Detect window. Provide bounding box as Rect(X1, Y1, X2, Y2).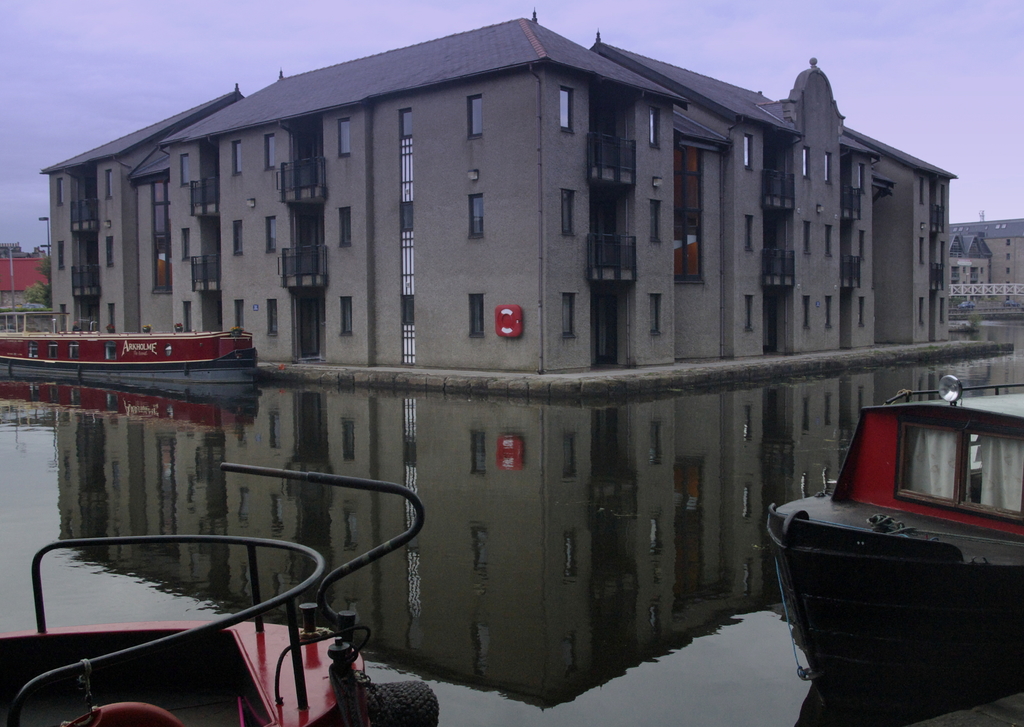
Rect(230, 139, 244, 175).
